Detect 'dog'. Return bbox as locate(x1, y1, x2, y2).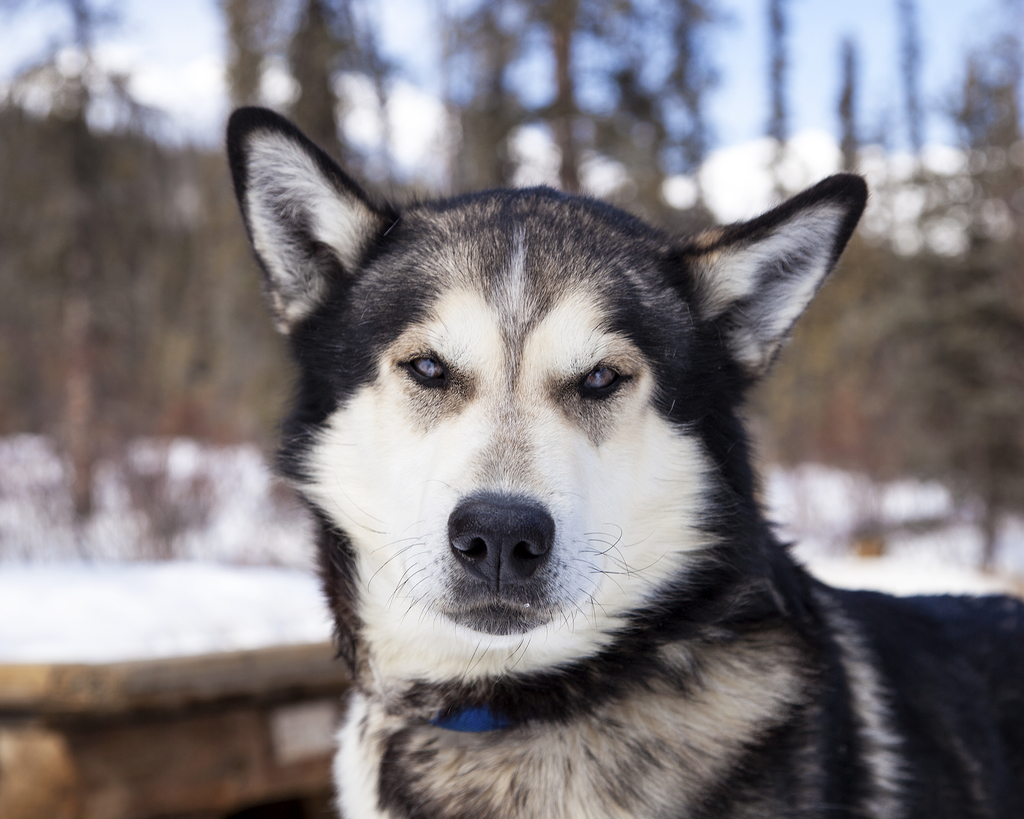
locate(225, 105, 1023, 818).
